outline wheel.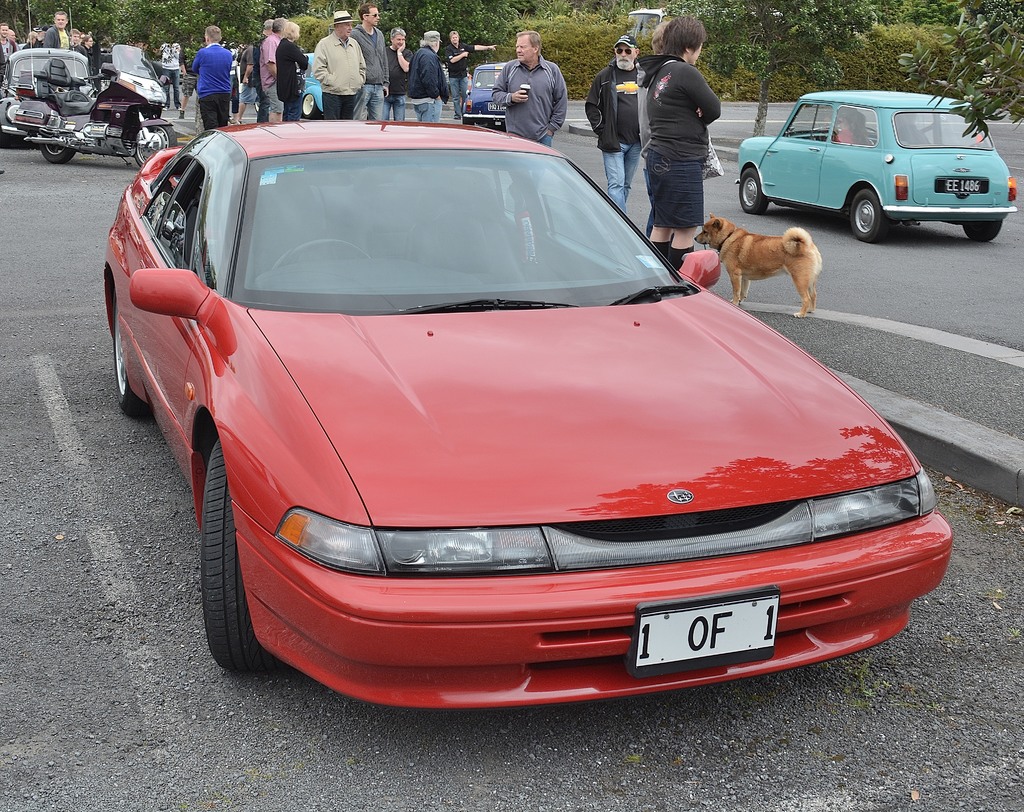
Outline: region(37, 138, 74, 163).
